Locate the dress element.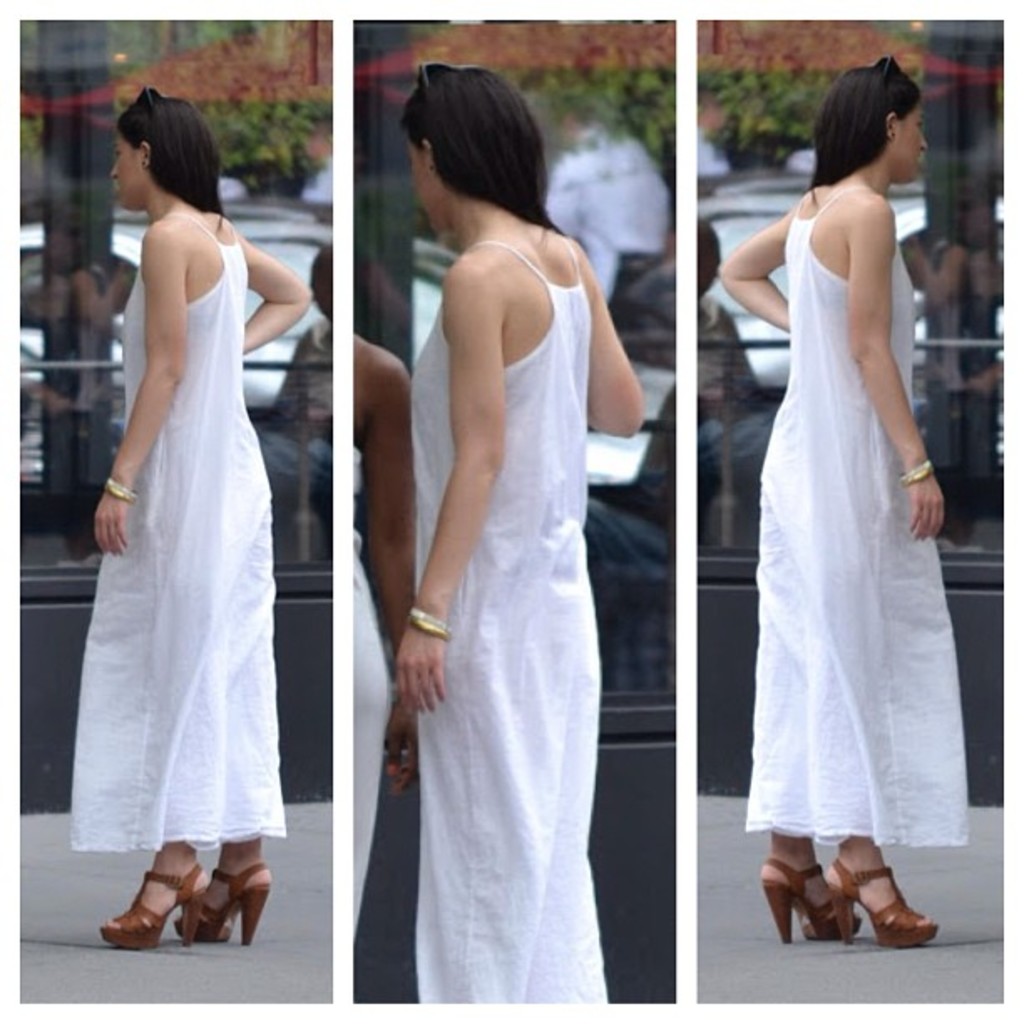
Element bbox: 745,182,967,843.
